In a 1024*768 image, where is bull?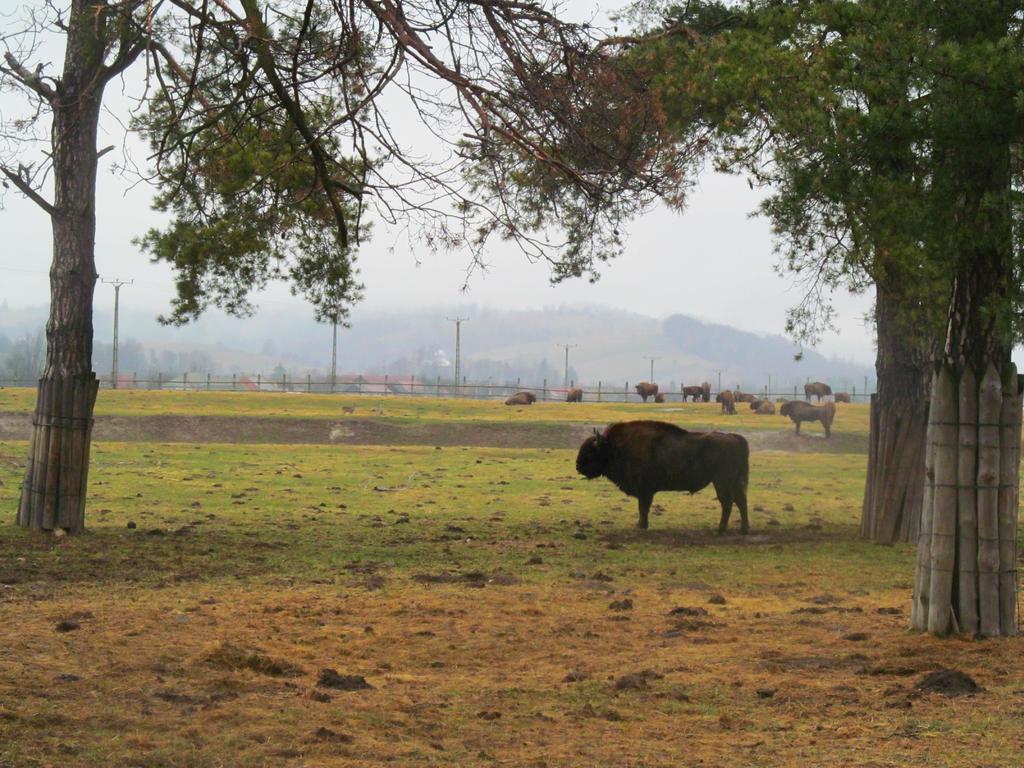
[631, 378, 659, 406].
